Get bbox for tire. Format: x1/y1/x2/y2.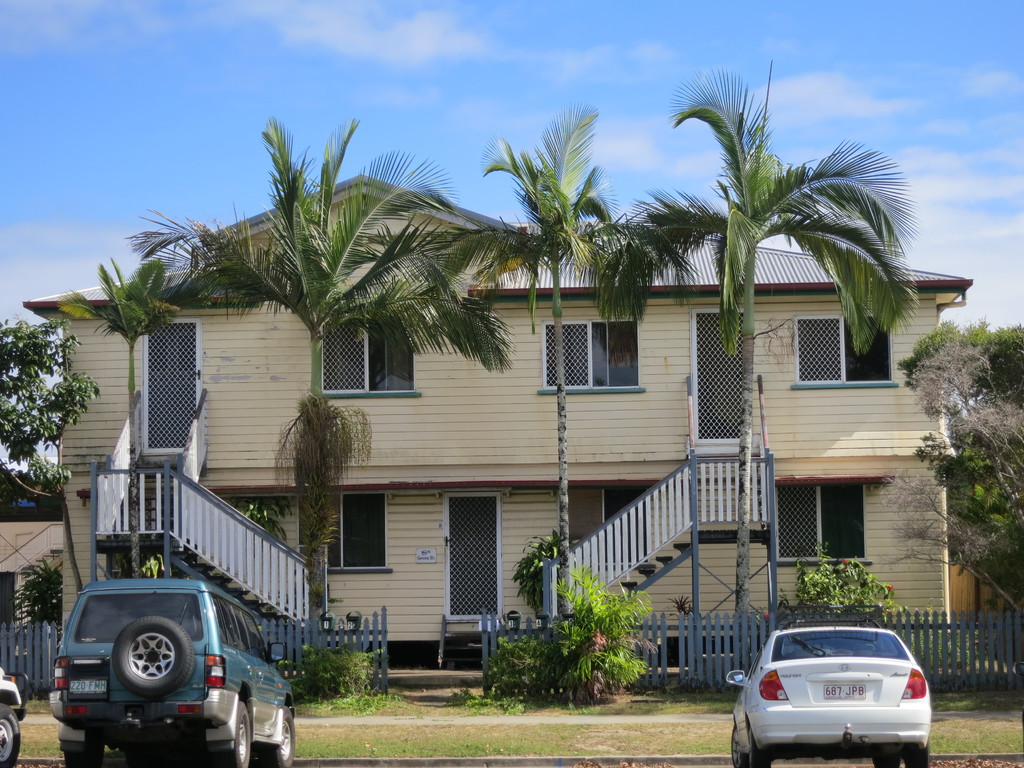
732/726/746/765.
